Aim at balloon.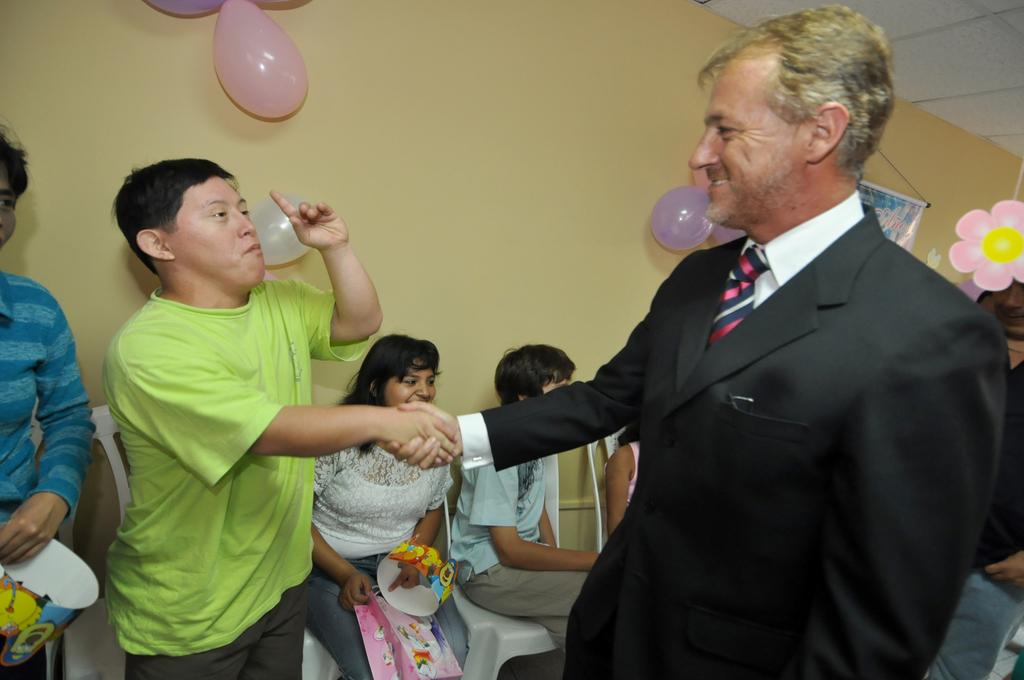
Aimed at l=645, t=187, r=710, b=250.
